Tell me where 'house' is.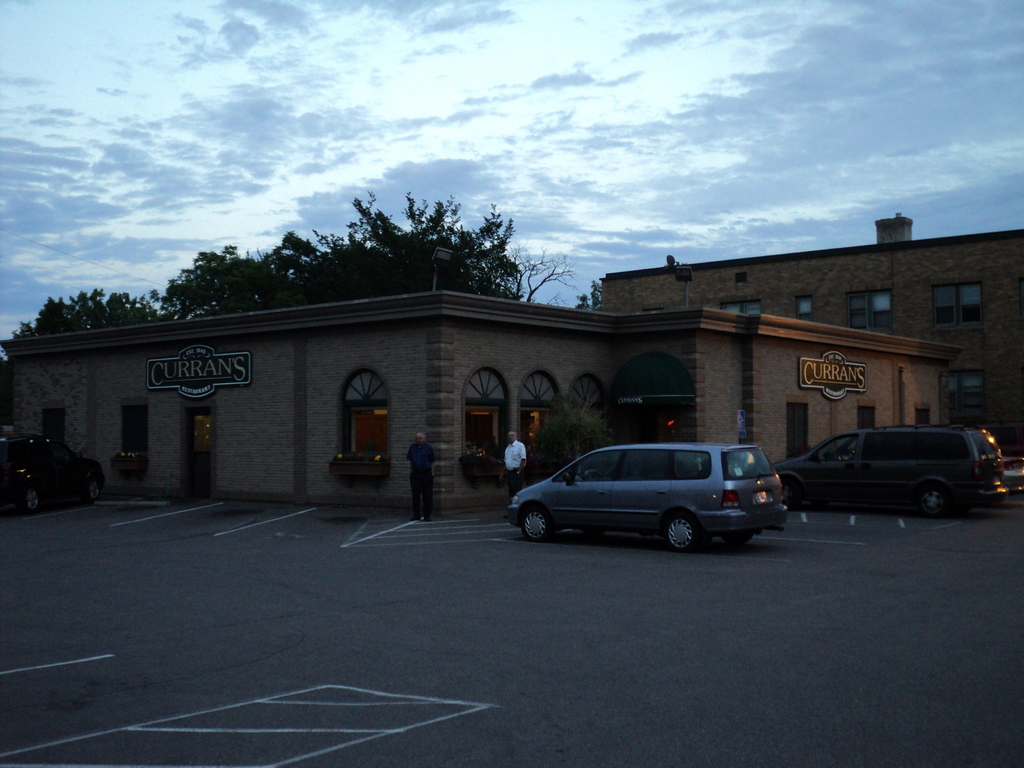
'house' is at l=6, t=211, r=1023, b=518.
